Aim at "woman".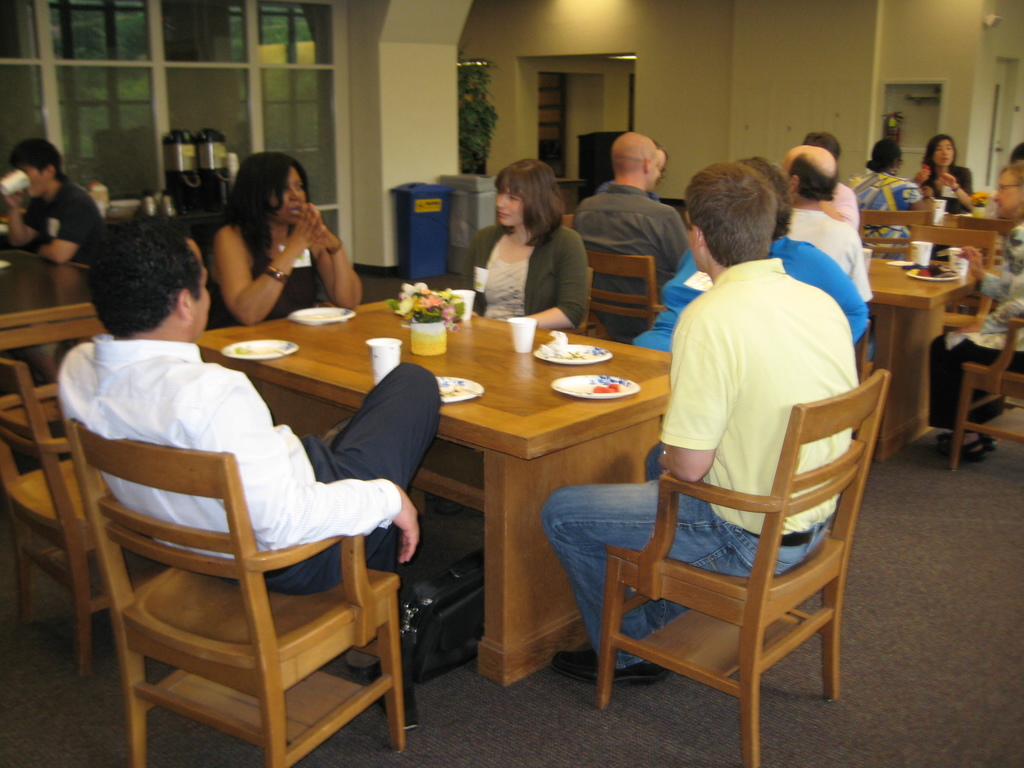
Aimed at (630, 157, 868, 355).
